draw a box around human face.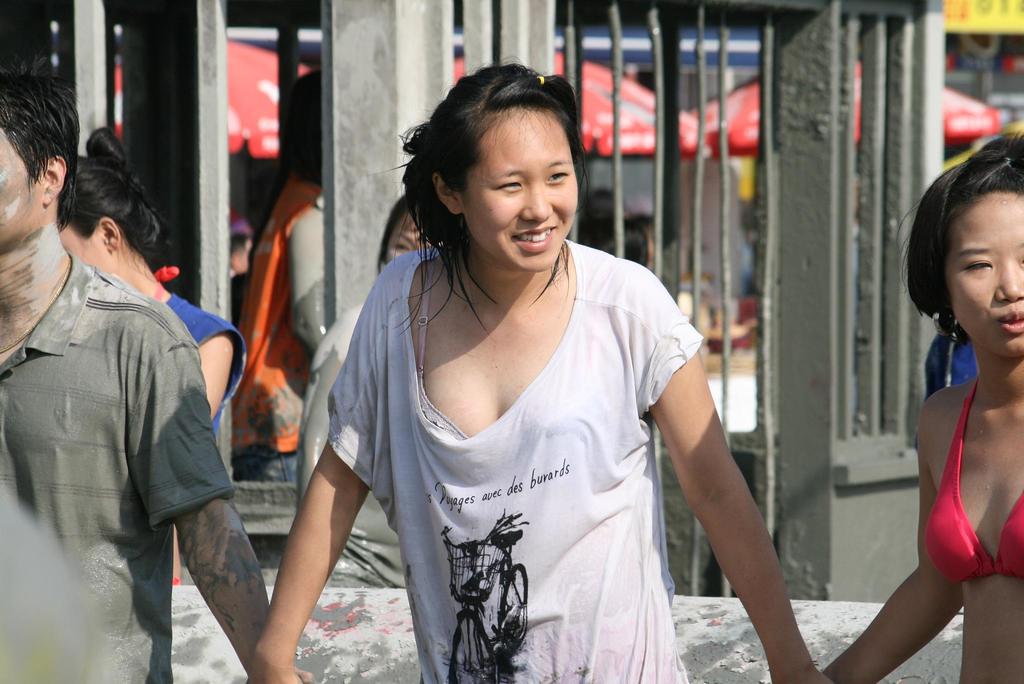
<bbox>452, 104, 580, 272</bbox>.
